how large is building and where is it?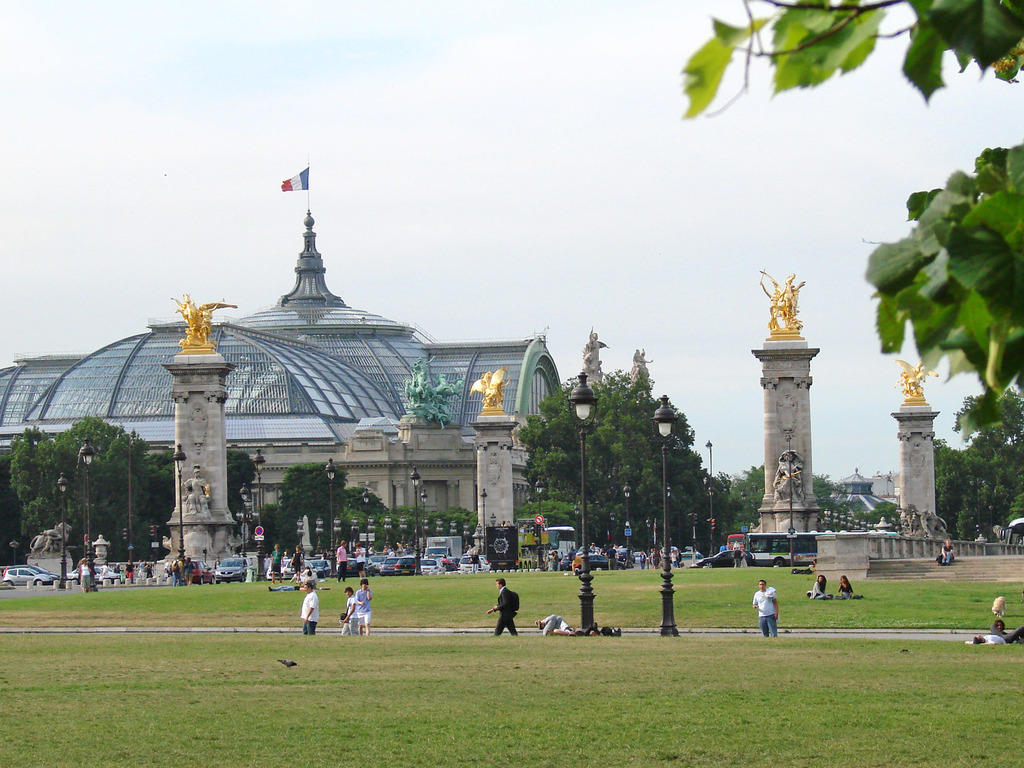
Bounding box: region(0, 204, 572, 560).
